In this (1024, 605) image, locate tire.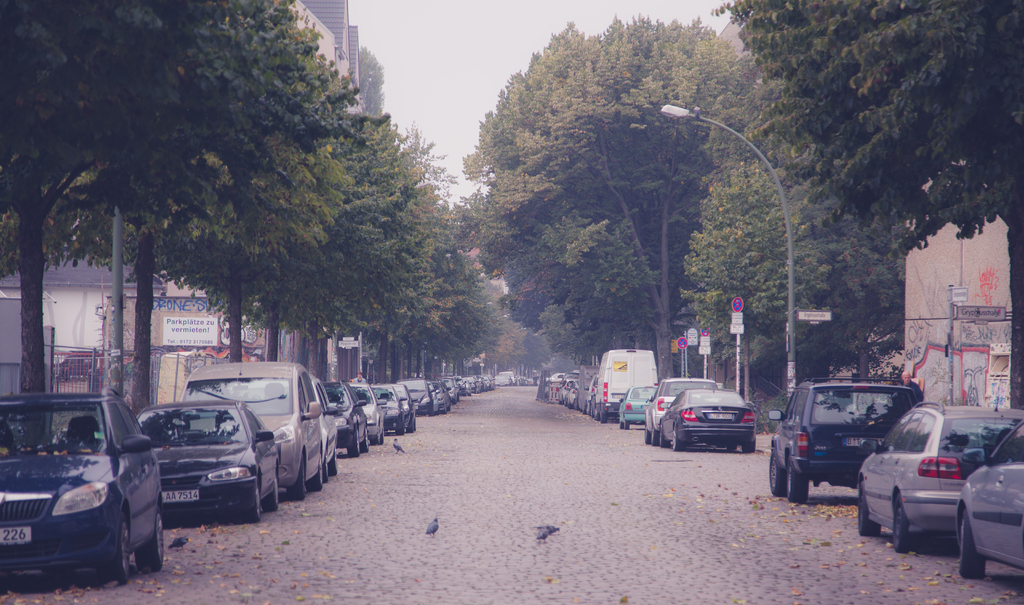
Bounding box: crop(346, 427, 364, 458).
